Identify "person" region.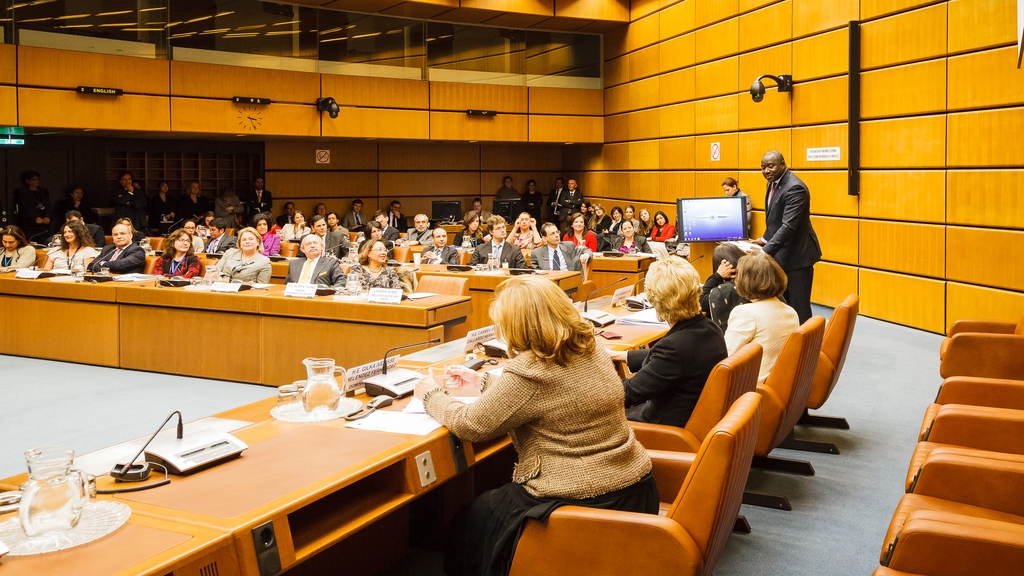
Region: {"left": 529, "top": 220, "right": 591, "bottom": 271}.
